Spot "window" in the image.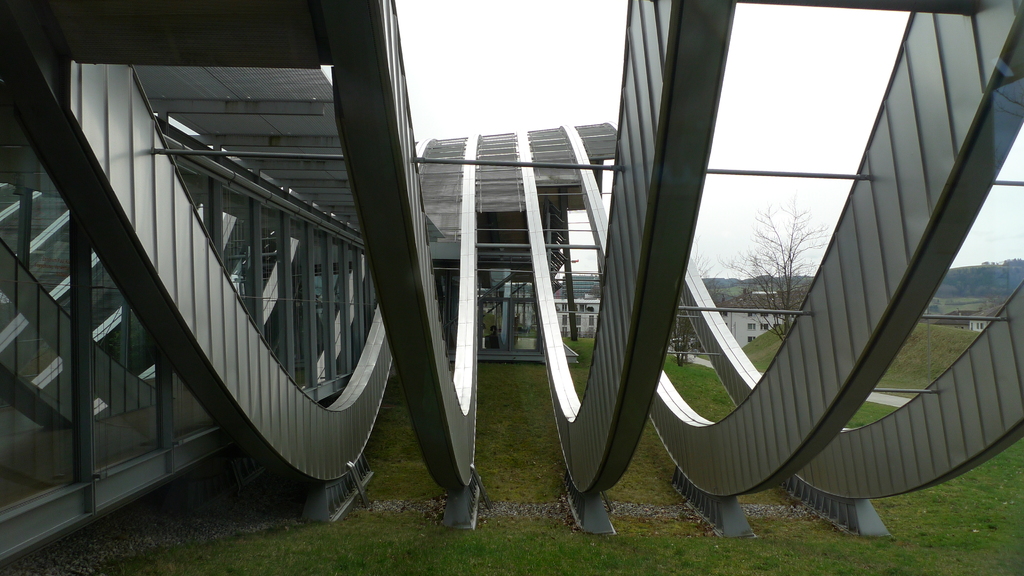
"window" found at 587/312/591/326.
